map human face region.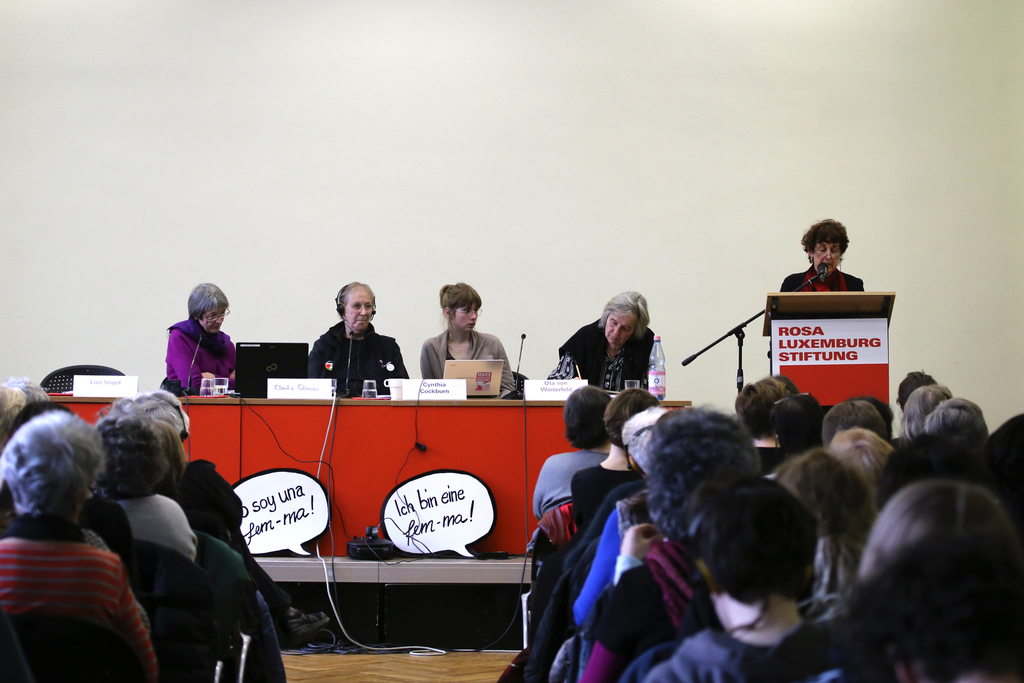
Mapped to 199/304/228/331.
